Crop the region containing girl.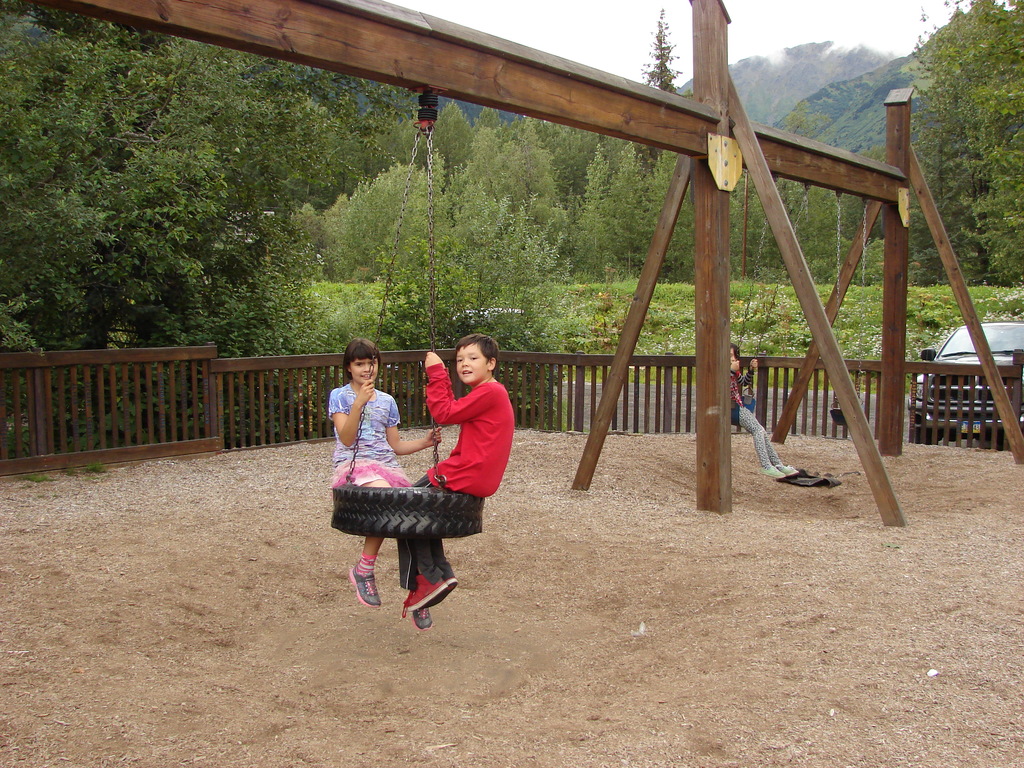
Crop region: 326,337,435,641.
